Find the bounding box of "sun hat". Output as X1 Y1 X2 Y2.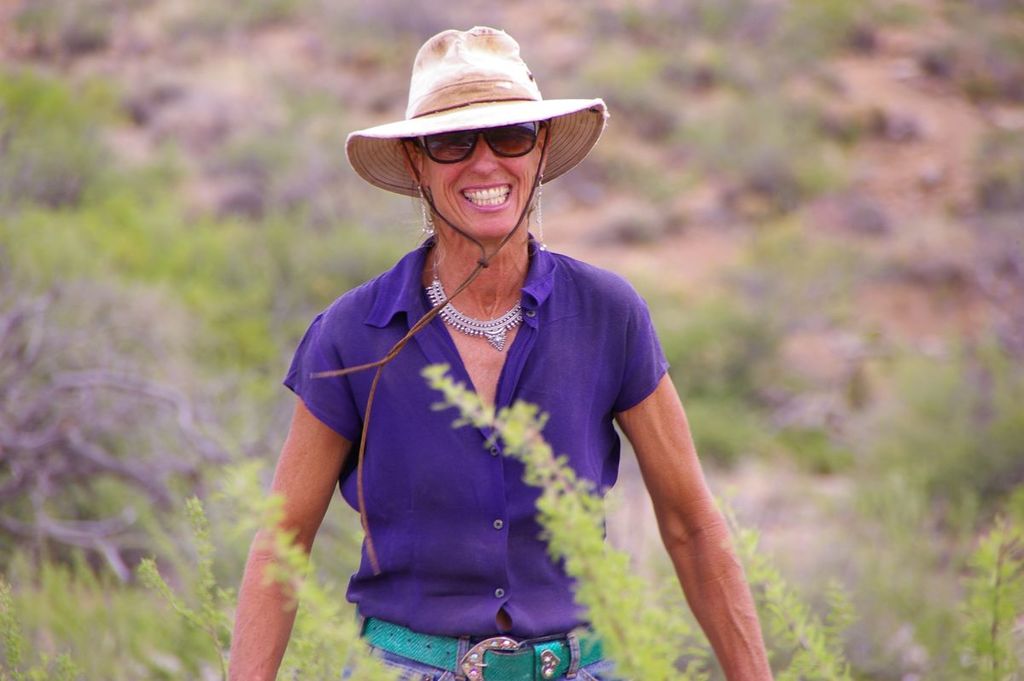
305 22 609 590.
